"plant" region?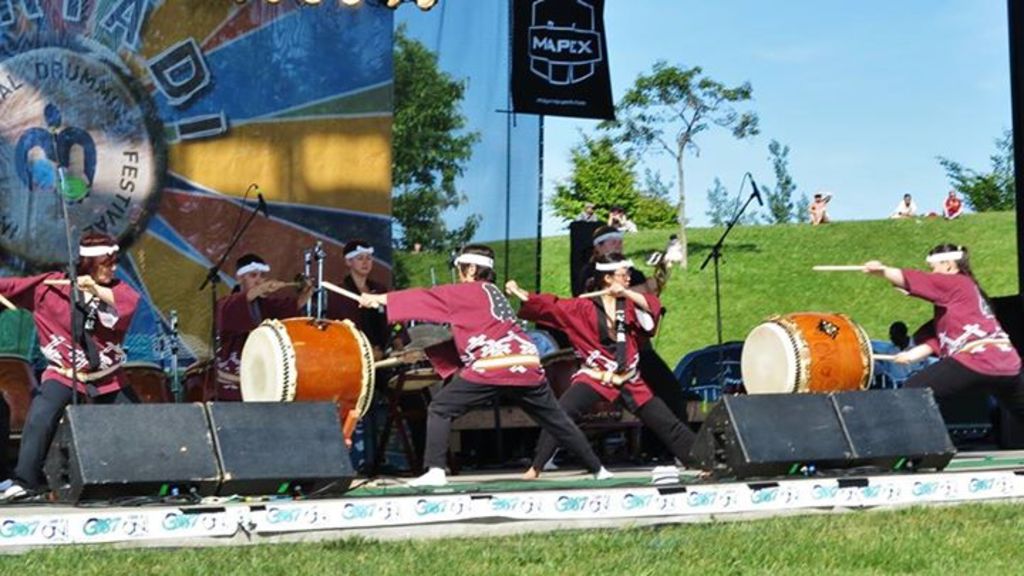
pyautogui.locateOnScreen(7, 502, 1023, 575)
